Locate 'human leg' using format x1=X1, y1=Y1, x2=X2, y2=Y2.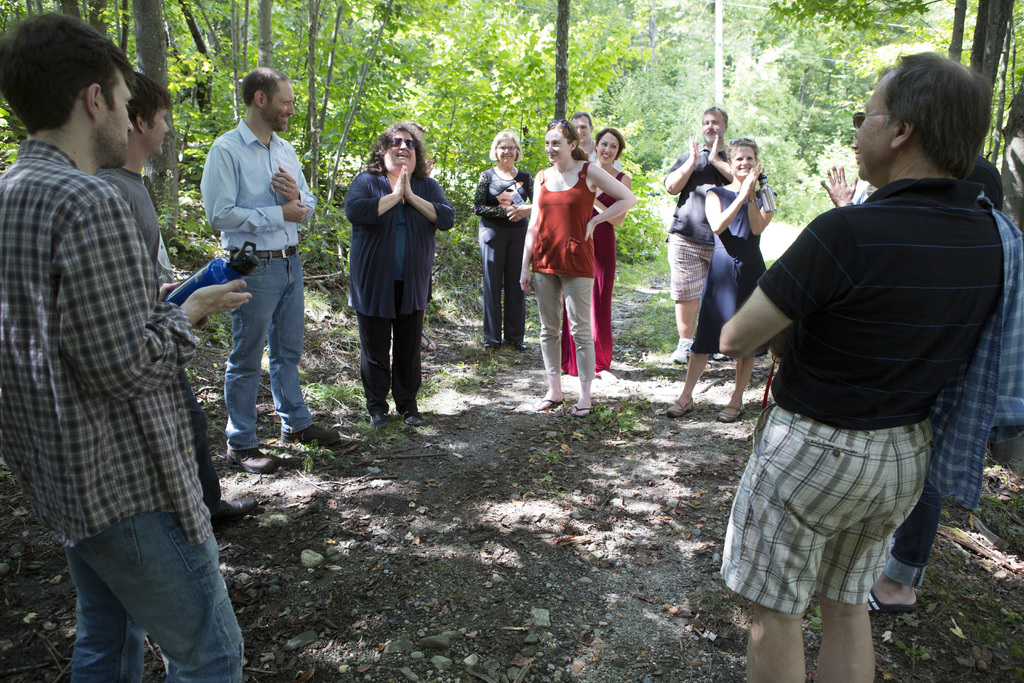
x1=390, y1=309, x2=420, y2=418.
